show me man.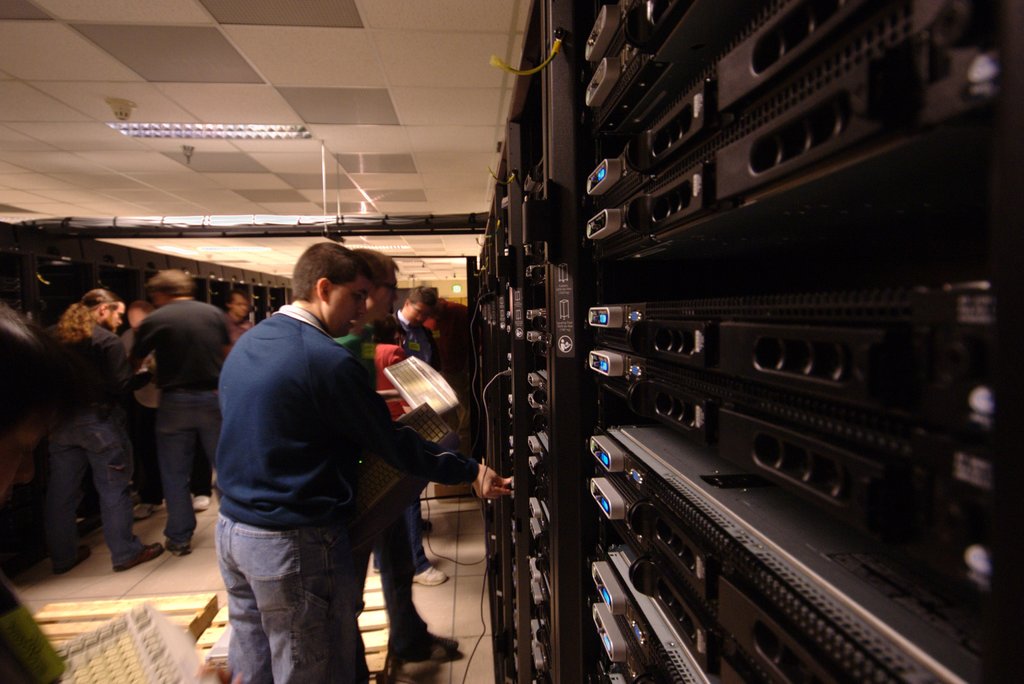
man is here: region(45, 282, 163, 574).
